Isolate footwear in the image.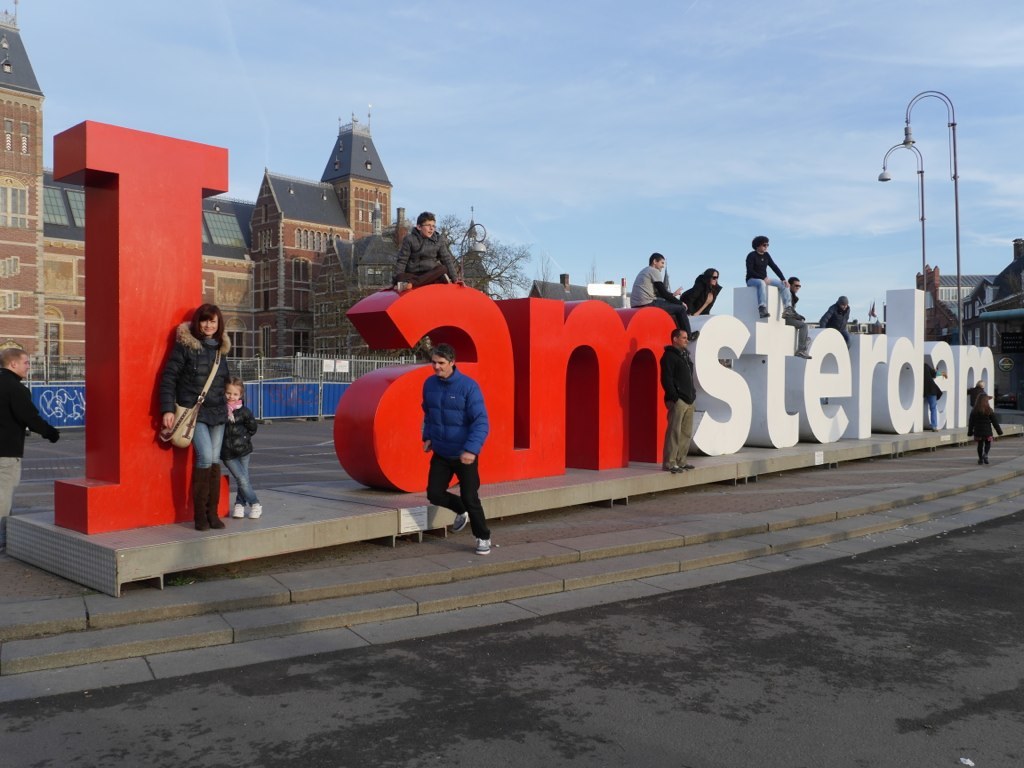
Isolated region: 247, 501, 265, 518.
